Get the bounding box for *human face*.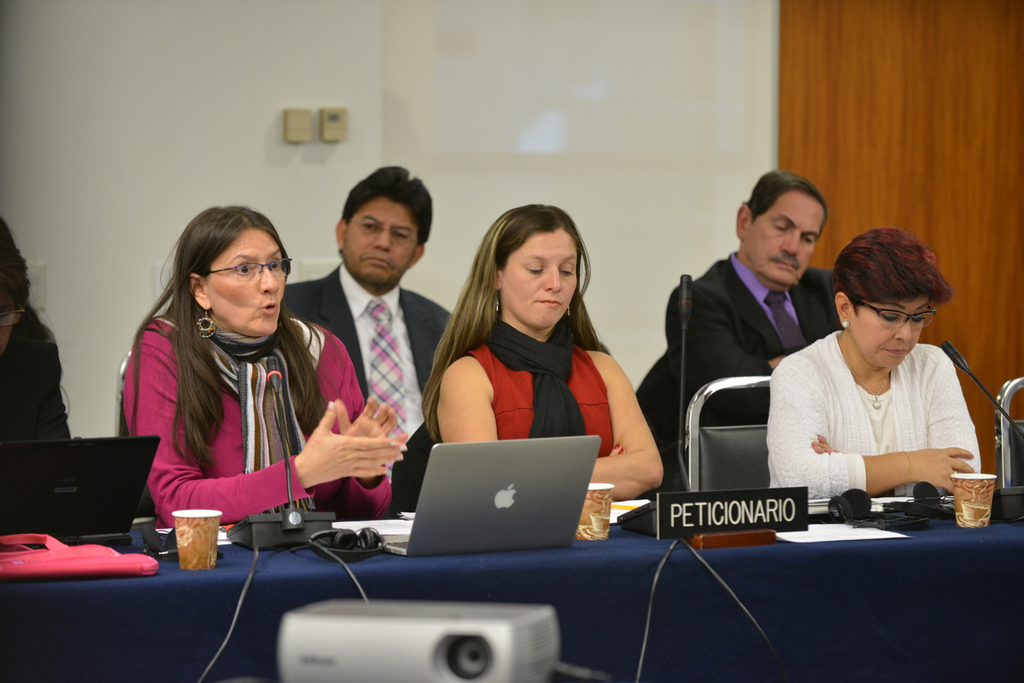
(346, 197, 417, 284).
